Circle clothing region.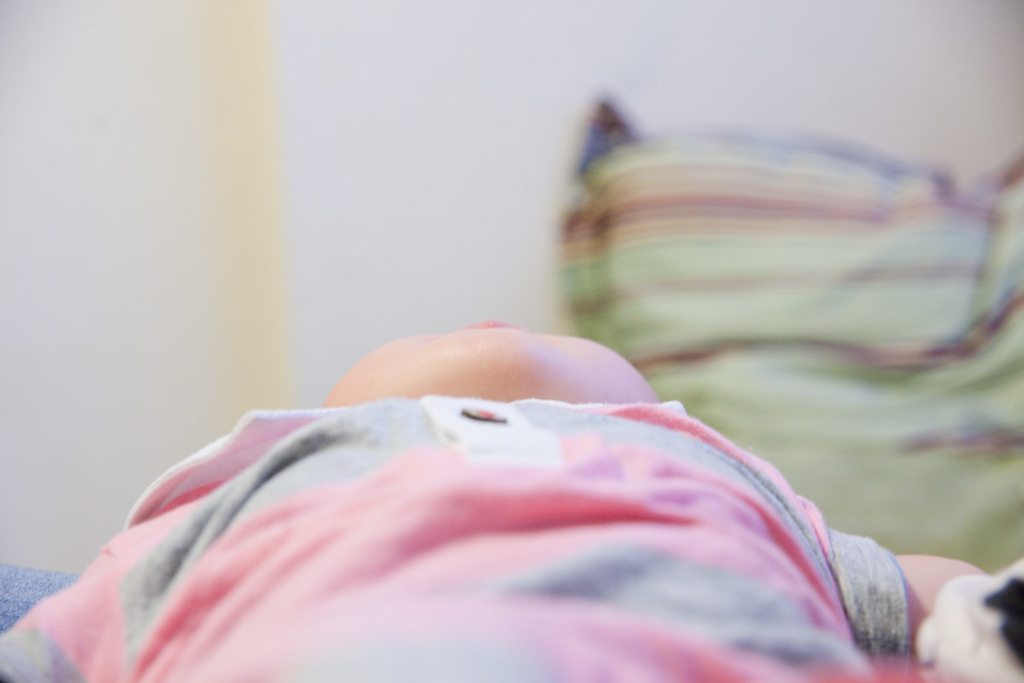
Region: left=72, top=372, right=949, bottom=664.
